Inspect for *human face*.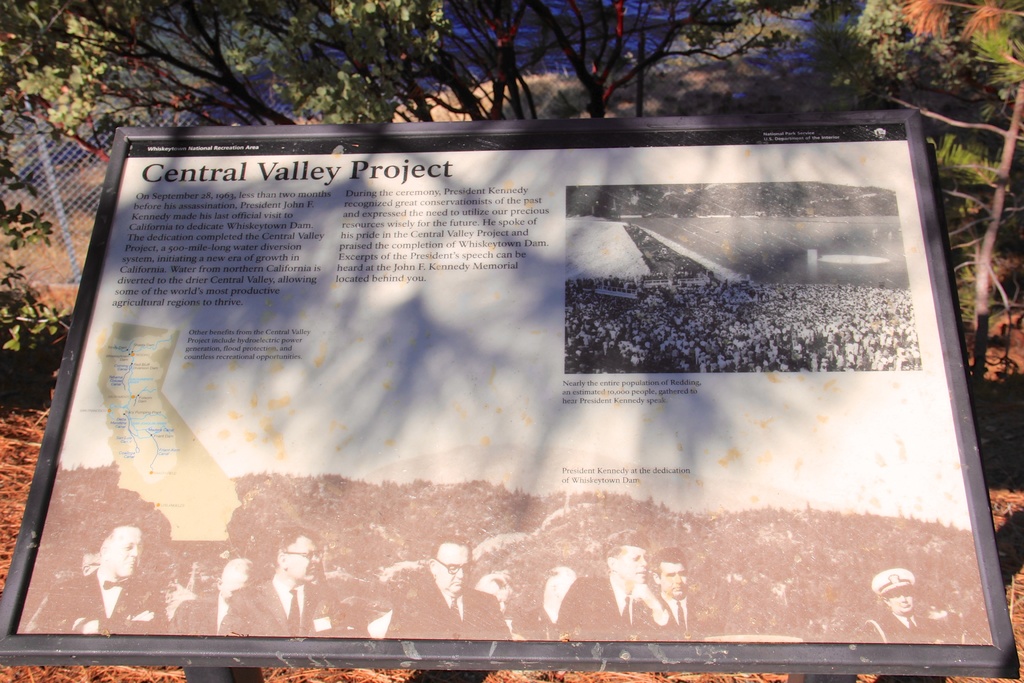
Inspection: [107, 529, 140, 574].
